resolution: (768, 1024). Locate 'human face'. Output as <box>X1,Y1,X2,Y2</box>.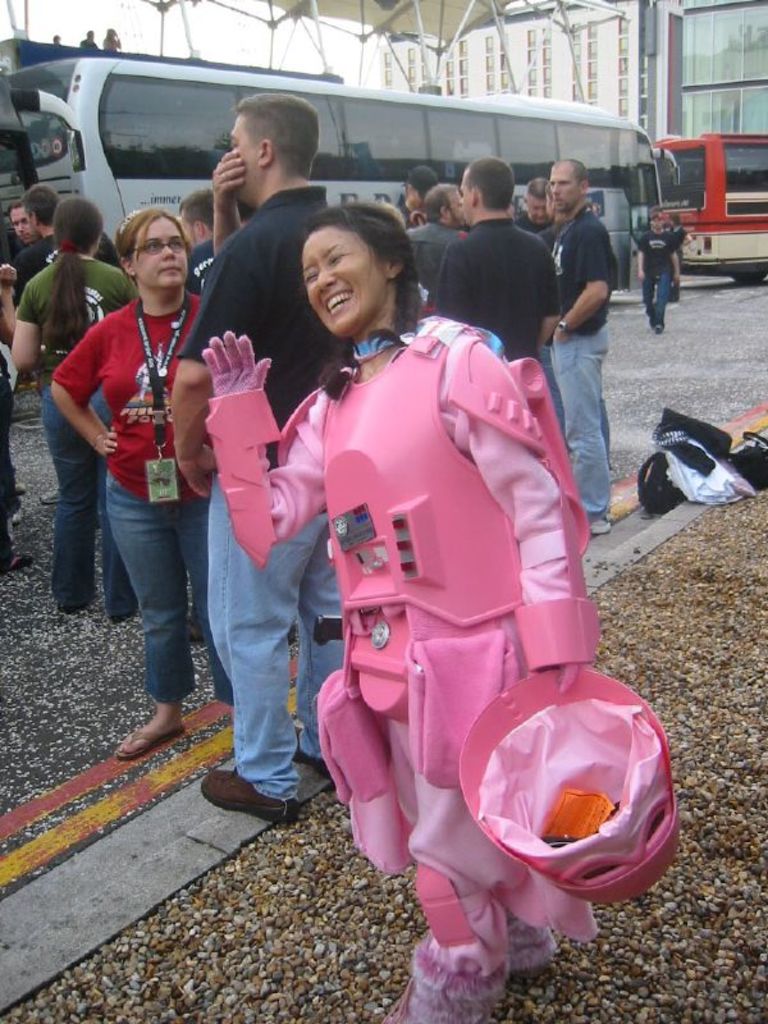
<box>12,206,31,237</box>.
